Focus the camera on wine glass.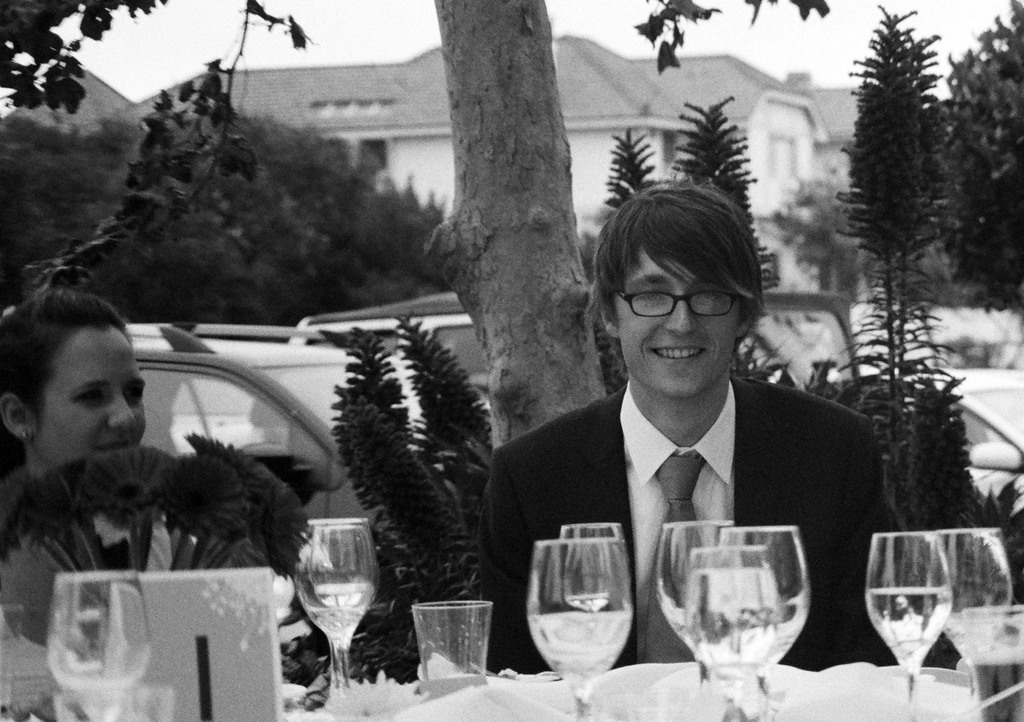
Focus region: l=526, t=545, r=630, b=721.
